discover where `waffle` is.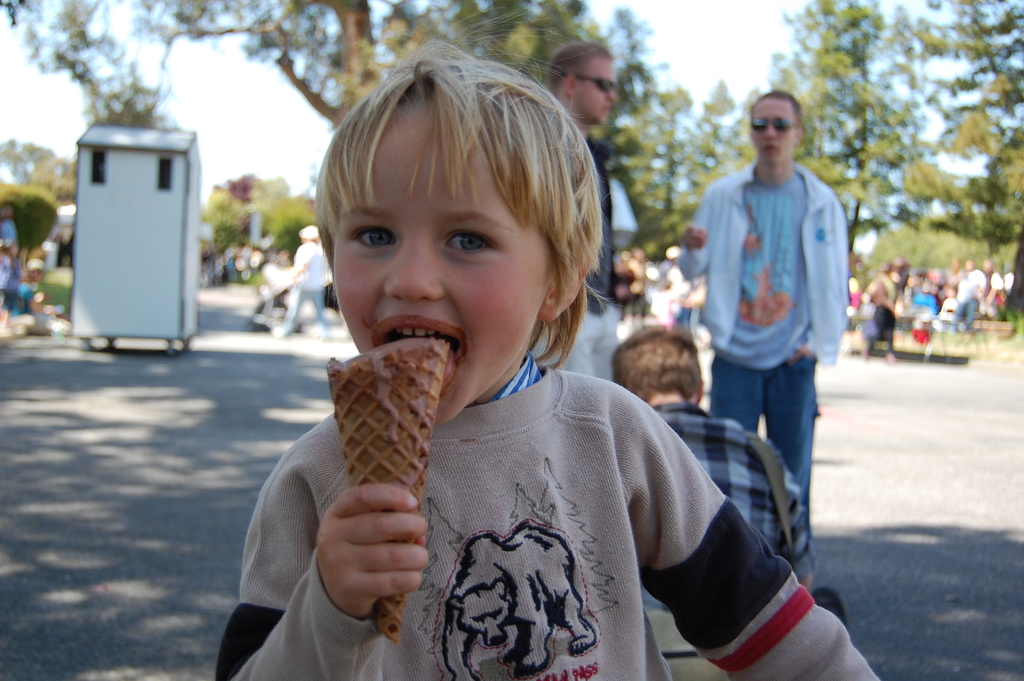
Discovered at Rect(325, 340, 449, 644).
